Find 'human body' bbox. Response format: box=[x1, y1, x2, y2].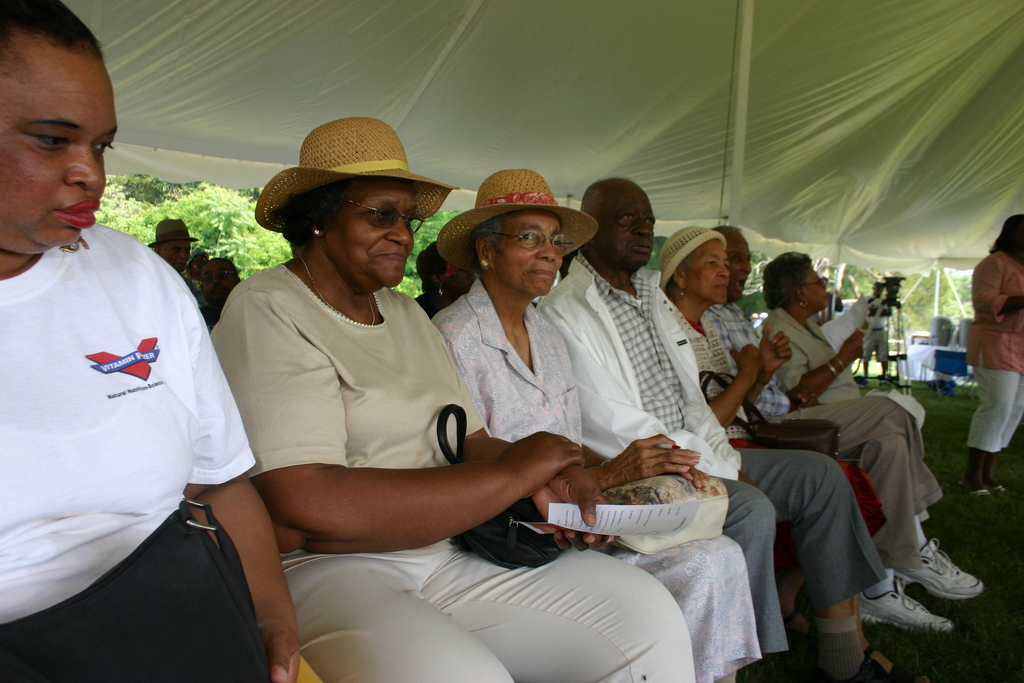
box=[213, 141, 604, 667].
